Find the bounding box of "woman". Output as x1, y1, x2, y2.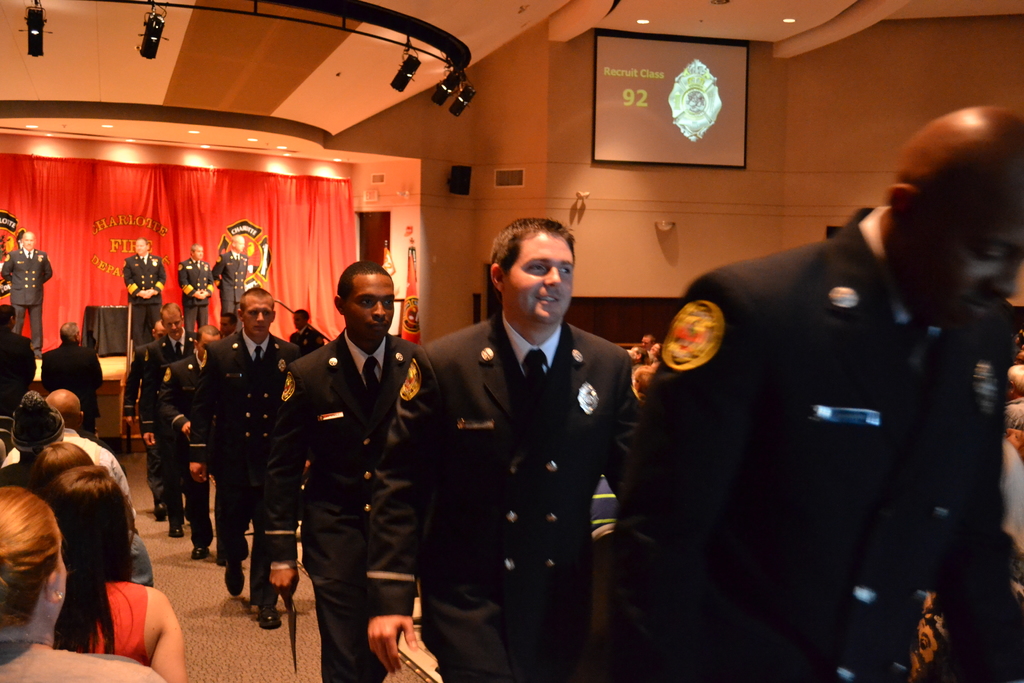
0, 484, 170, 682.
